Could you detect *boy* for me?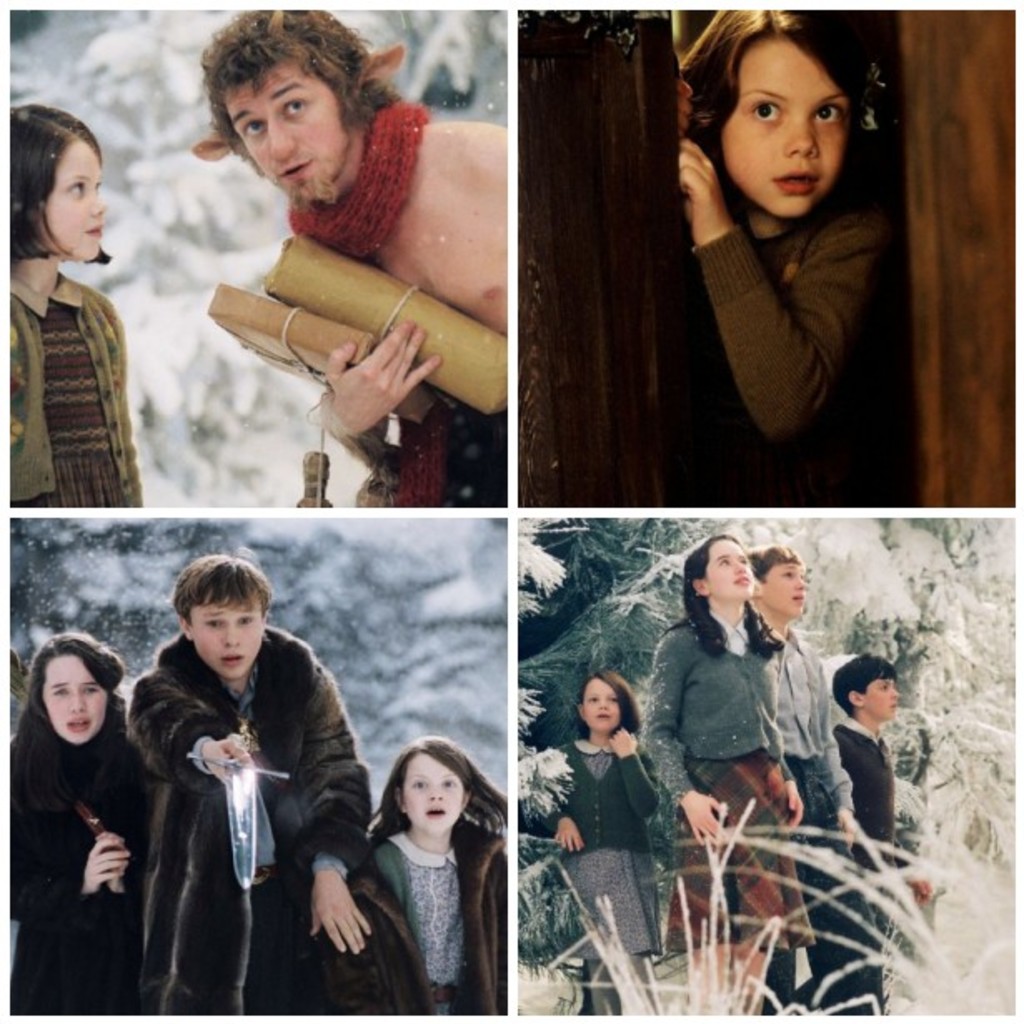
Detection result: Rect(833, 656, 934, 941).
